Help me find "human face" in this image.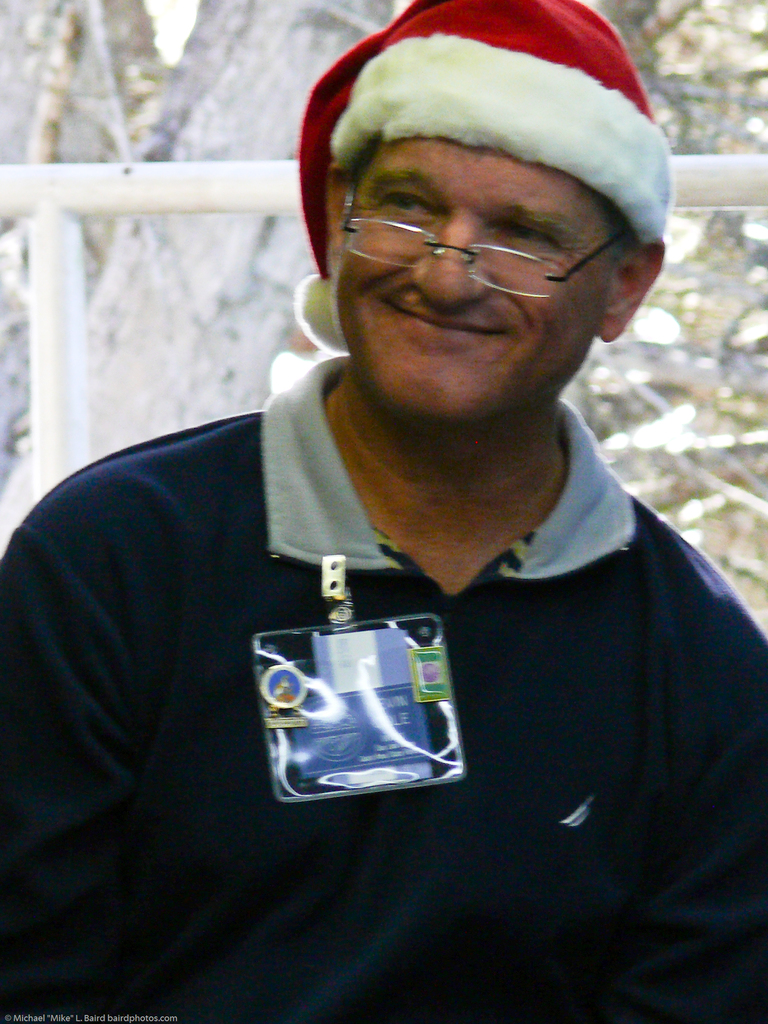
Found it: crop(337, 140, 604, 428).
